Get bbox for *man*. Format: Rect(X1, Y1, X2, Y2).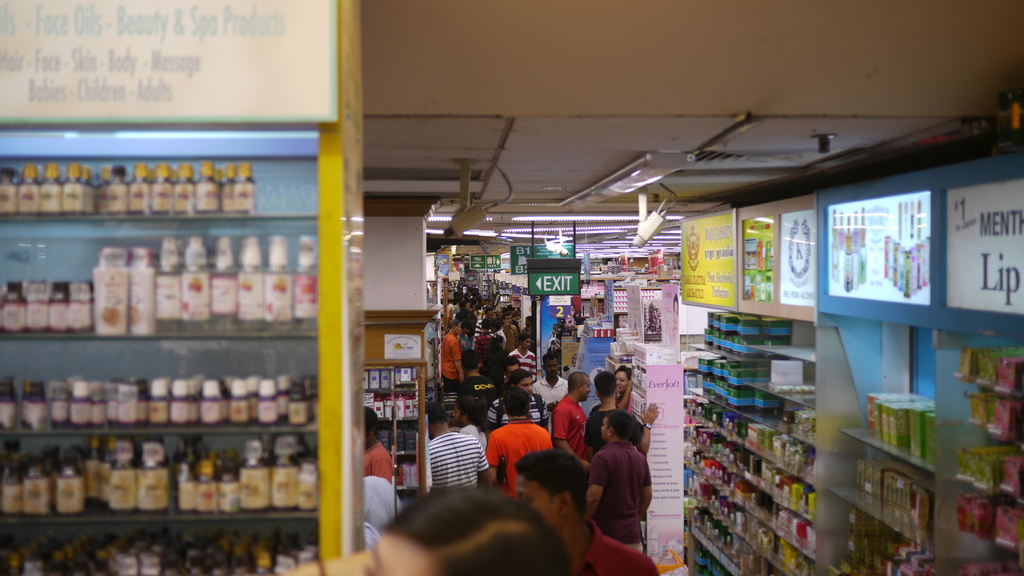
Rect(362, 406, 395, 482).
